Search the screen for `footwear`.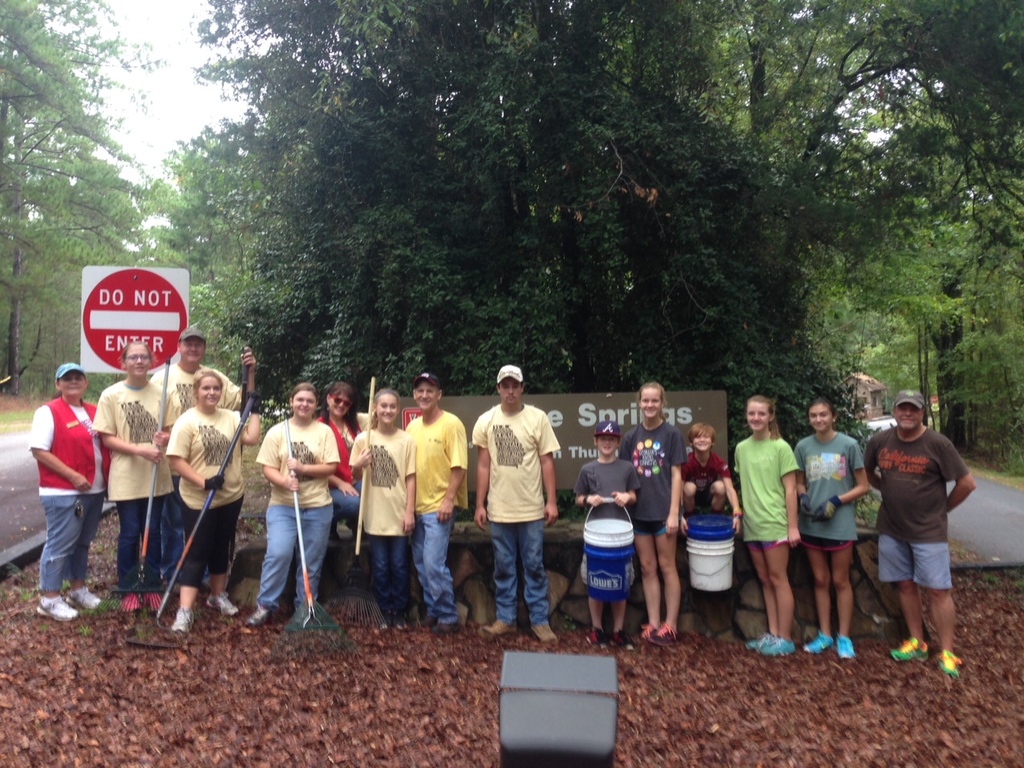
Found at bbox=(170, 606, 198, 638).
